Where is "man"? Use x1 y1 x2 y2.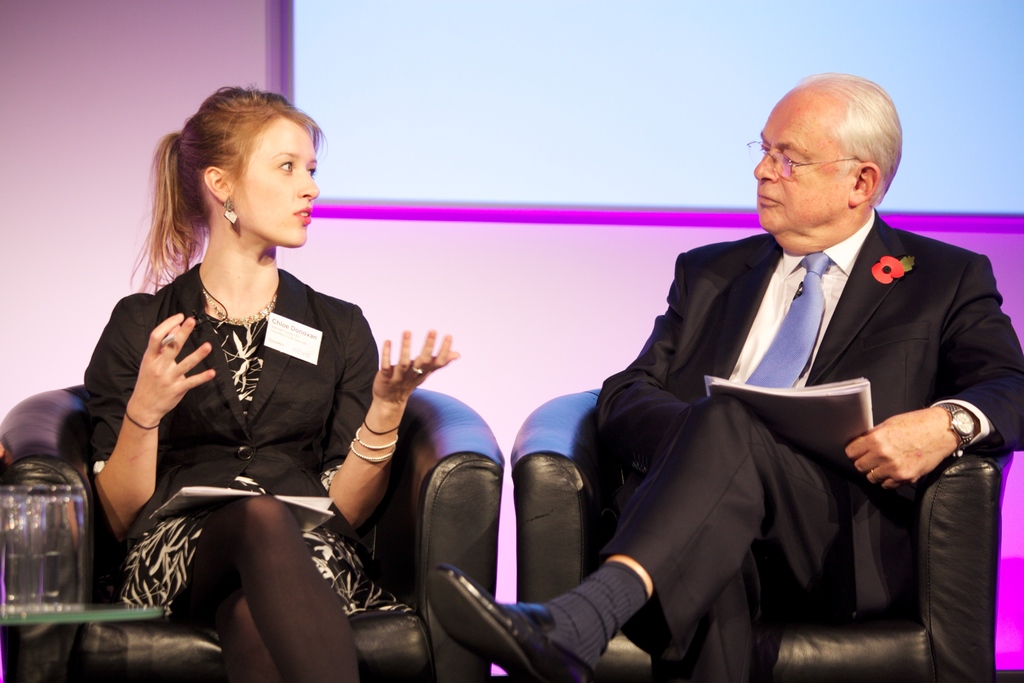
486 96 996 671.
